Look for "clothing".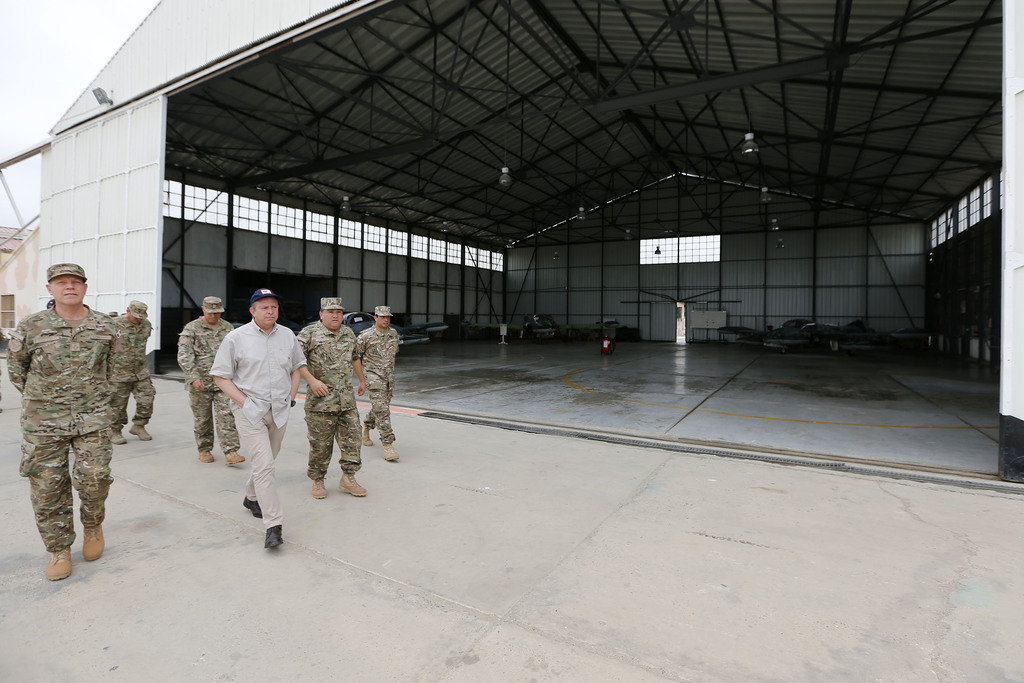
Found: [left=220, top=323, right=296, bottom=529].
